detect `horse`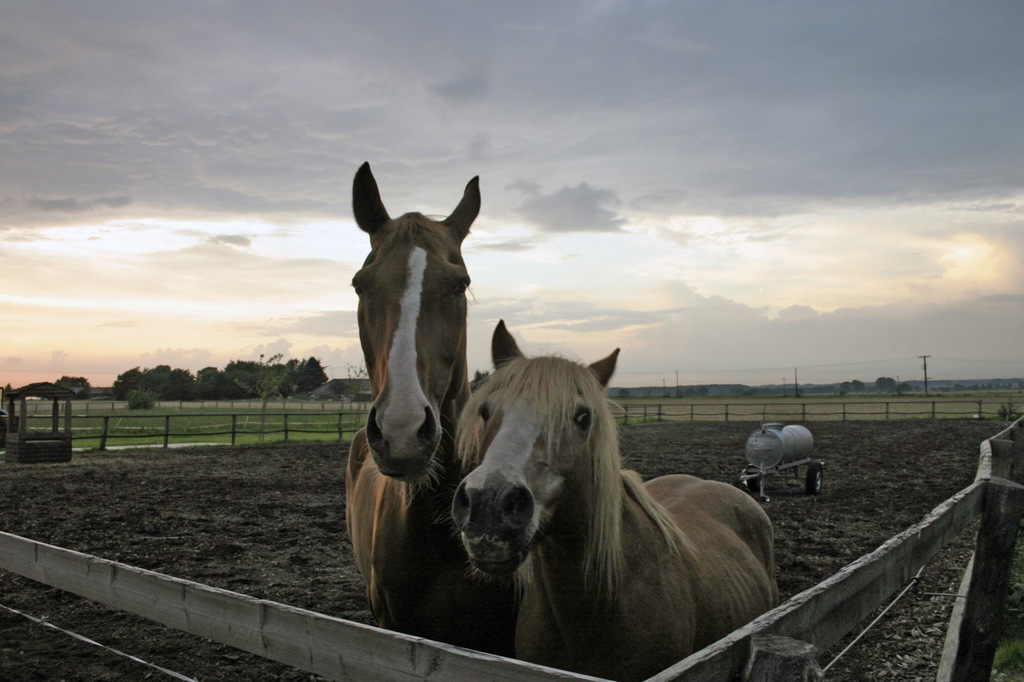
rect(434, 317, 782, 678)
